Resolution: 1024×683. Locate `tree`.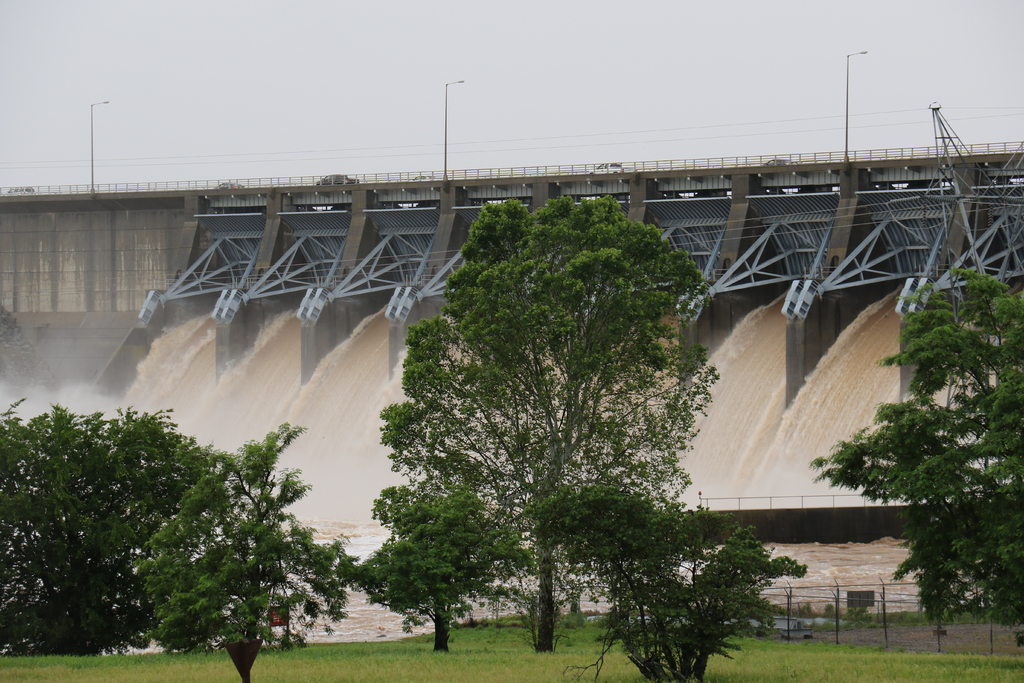
x1=401, y1=165, x2=742, y2=673.
